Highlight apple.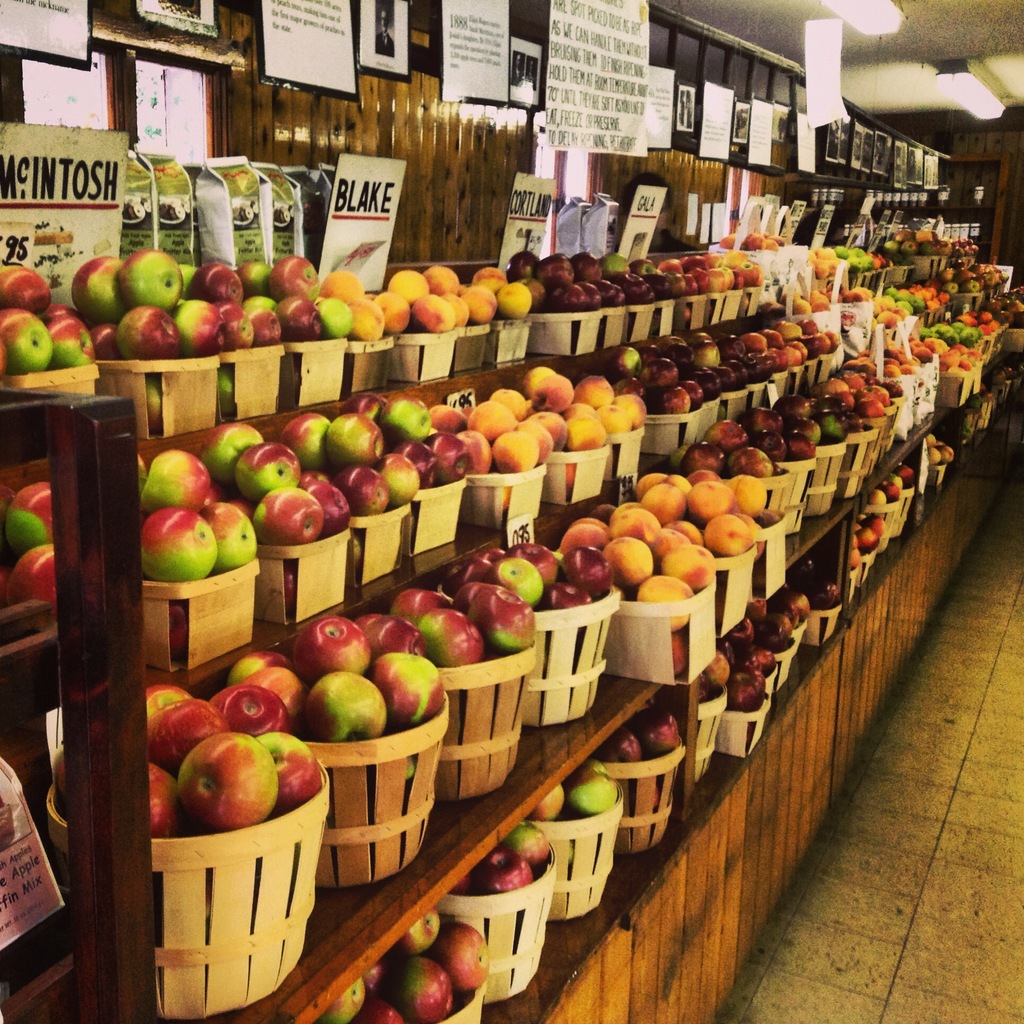
Highlighted region: <region>569, 760, 621, 815</region>.
